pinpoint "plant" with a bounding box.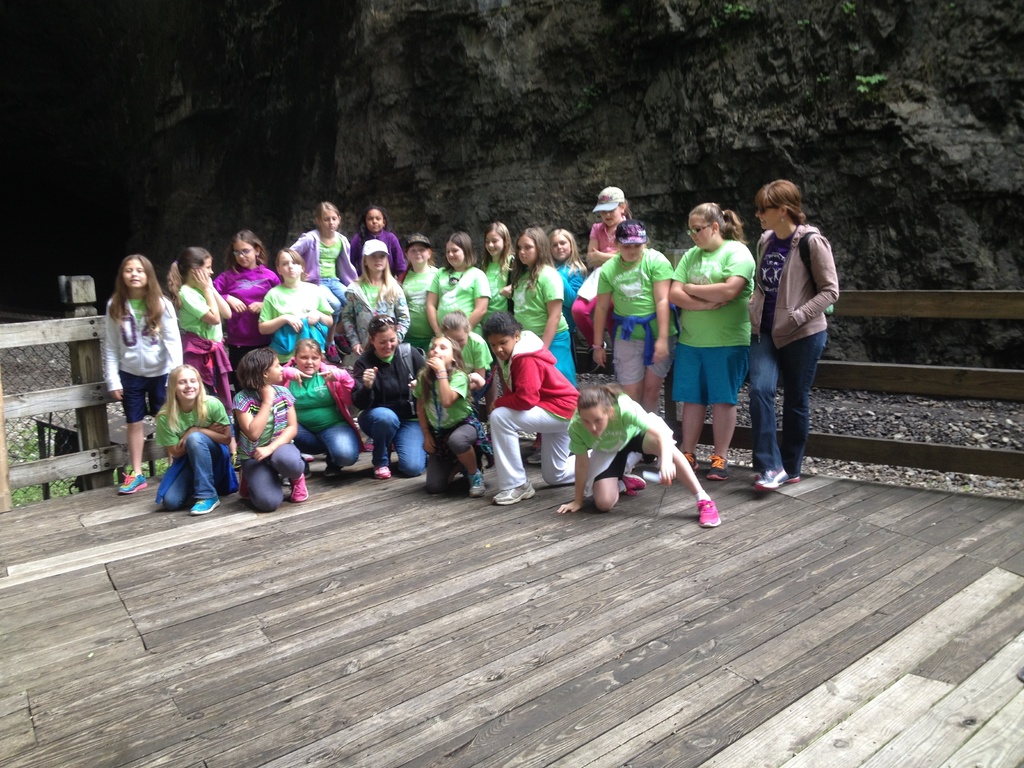
108/454/170/484.
